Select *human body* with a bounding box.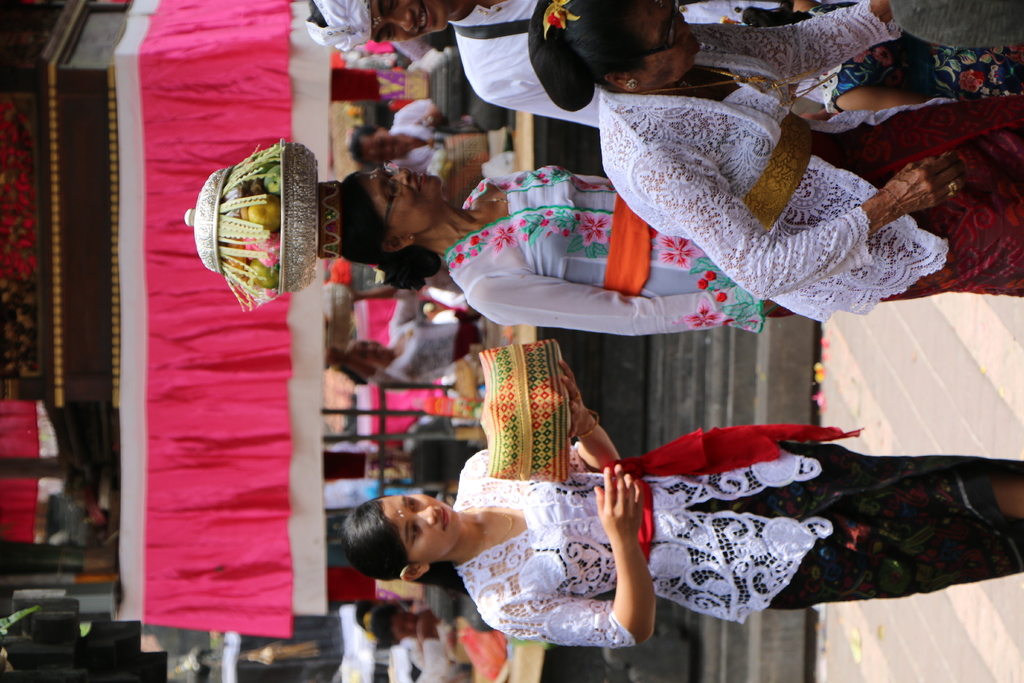
x1=300, y1=0, x2=795, y2=139.
